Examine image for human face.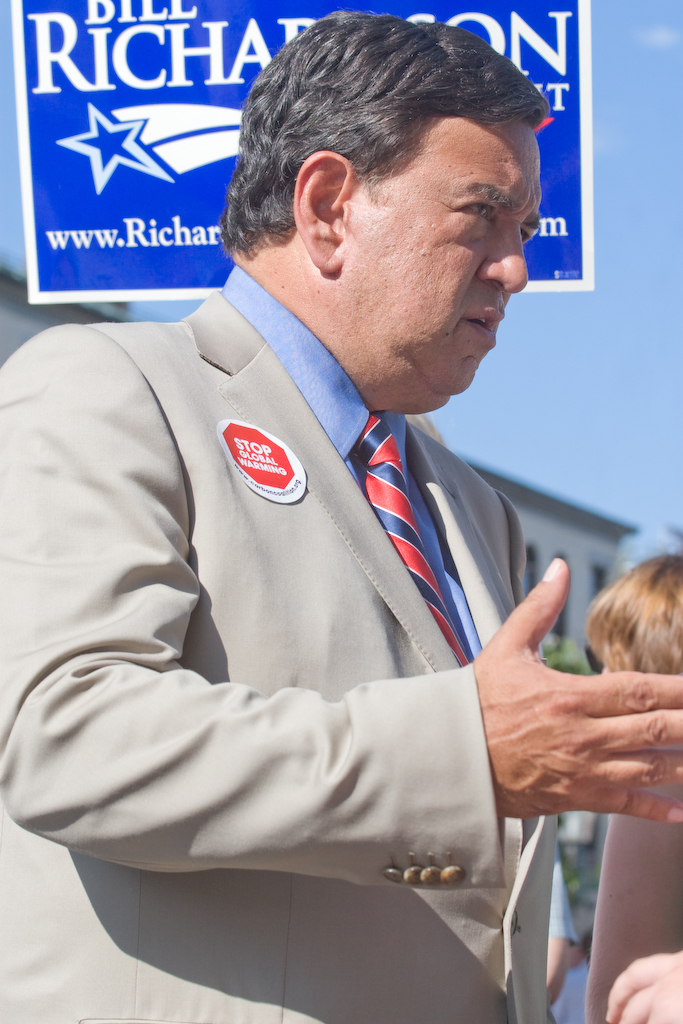
Examination result: [left=319, top=59, right=565, bottom=388].
